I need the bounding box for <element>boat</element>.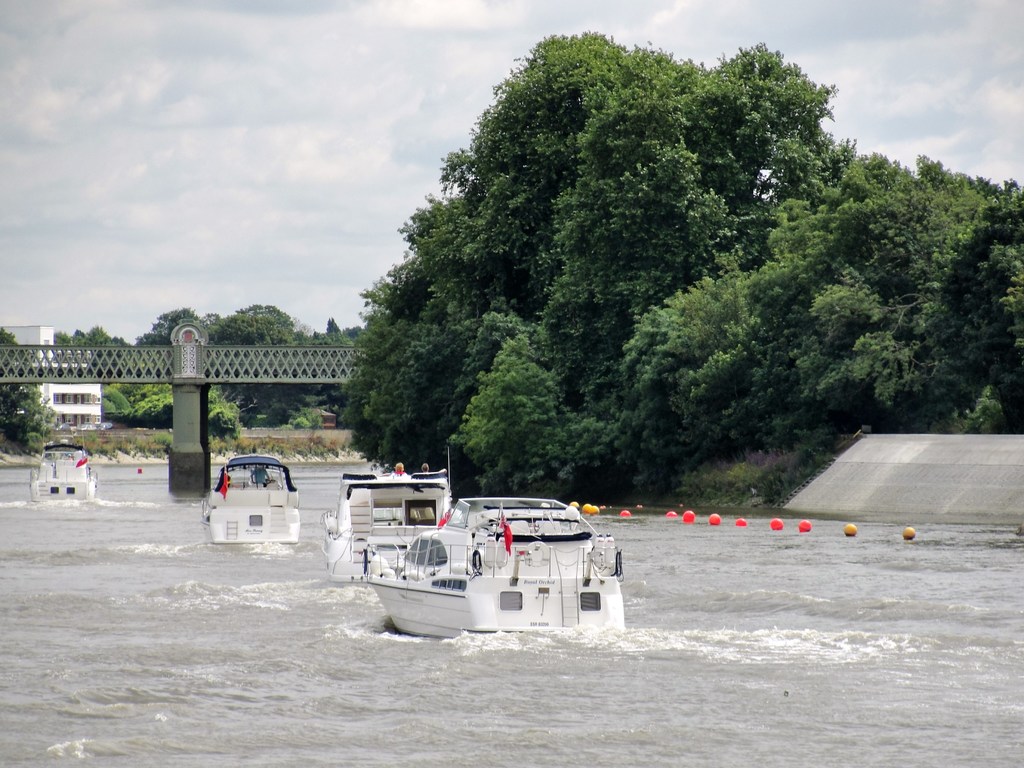
Here it is: 344/468/649/633.
